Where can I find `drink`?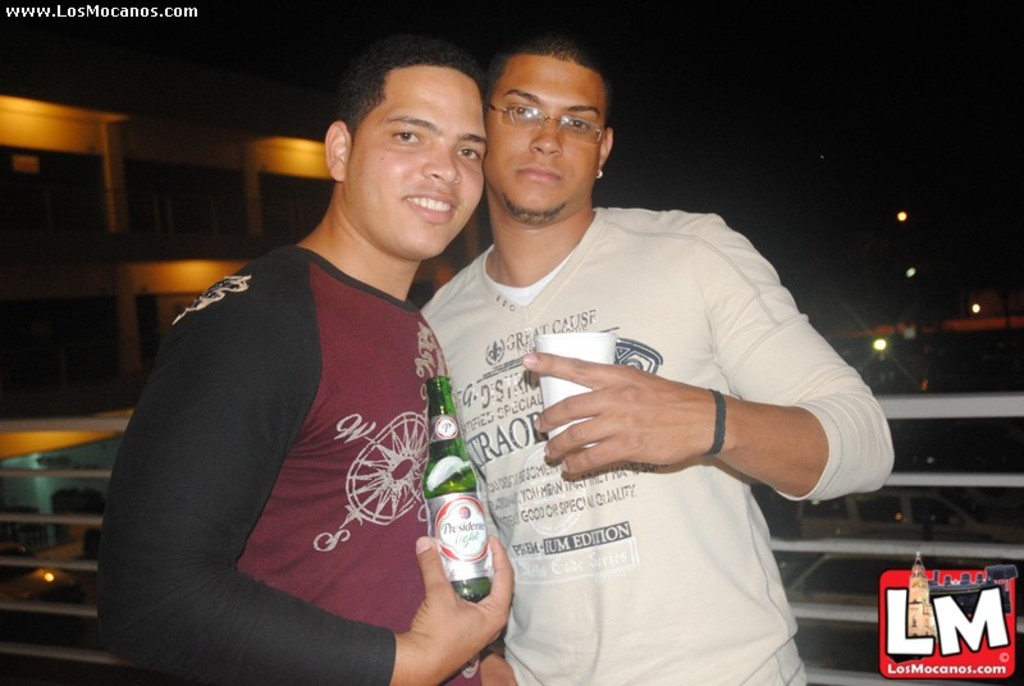
You can find it at detection(417, 462, 494, 599).
